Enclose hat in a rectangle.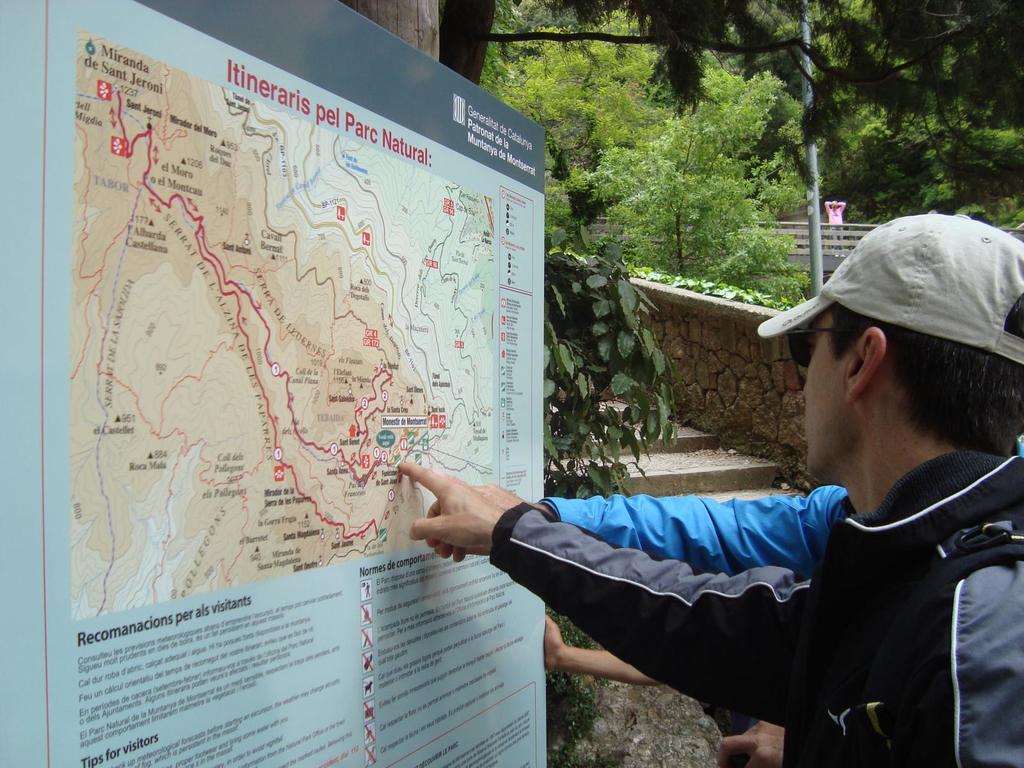
754, 212, 1023, 362.
